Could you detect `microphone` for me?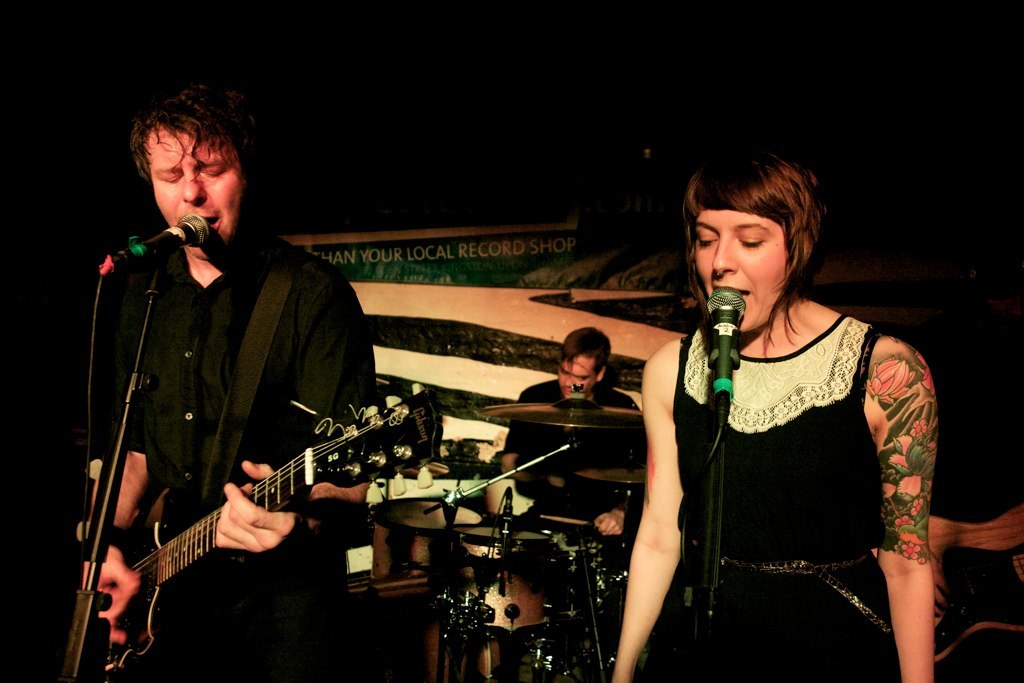
Detection result: (688,288,762,370).
